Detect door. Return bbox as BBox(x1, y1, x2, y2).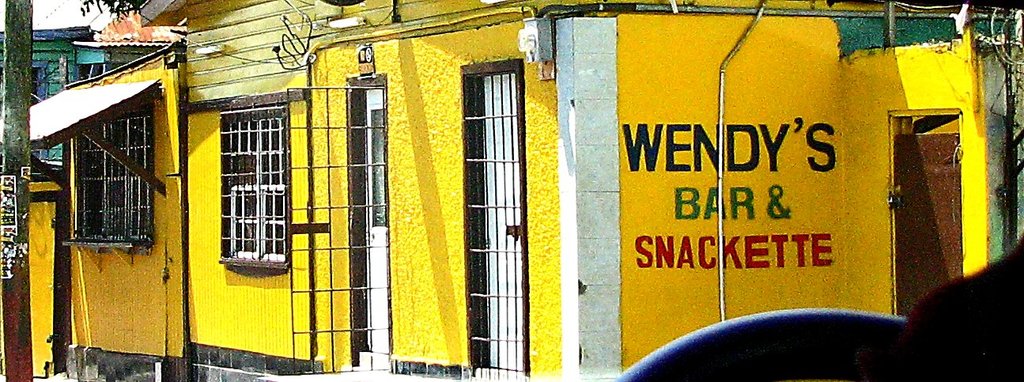
BBox(465, 62, 526, 381).
